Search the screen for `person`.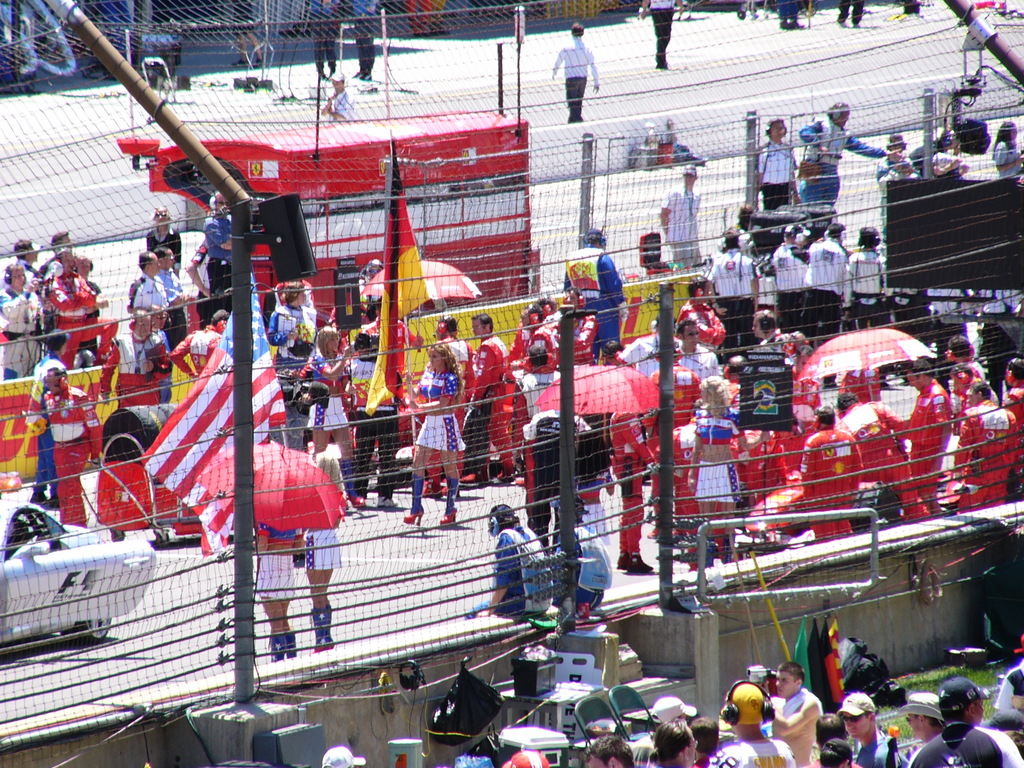
Found at {"x1": 467, "y1": 500, "x2": 552, "y2": 614}.
